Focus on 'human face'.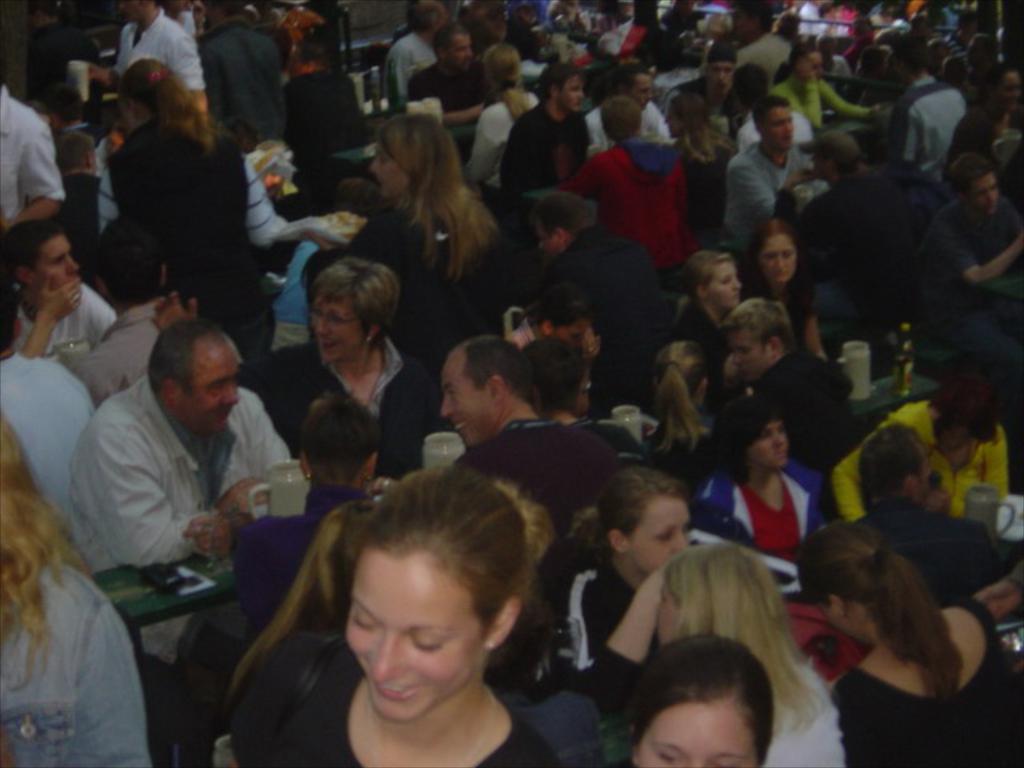
Focused at [x1=632, y1=490, x2=691, y2=573].
